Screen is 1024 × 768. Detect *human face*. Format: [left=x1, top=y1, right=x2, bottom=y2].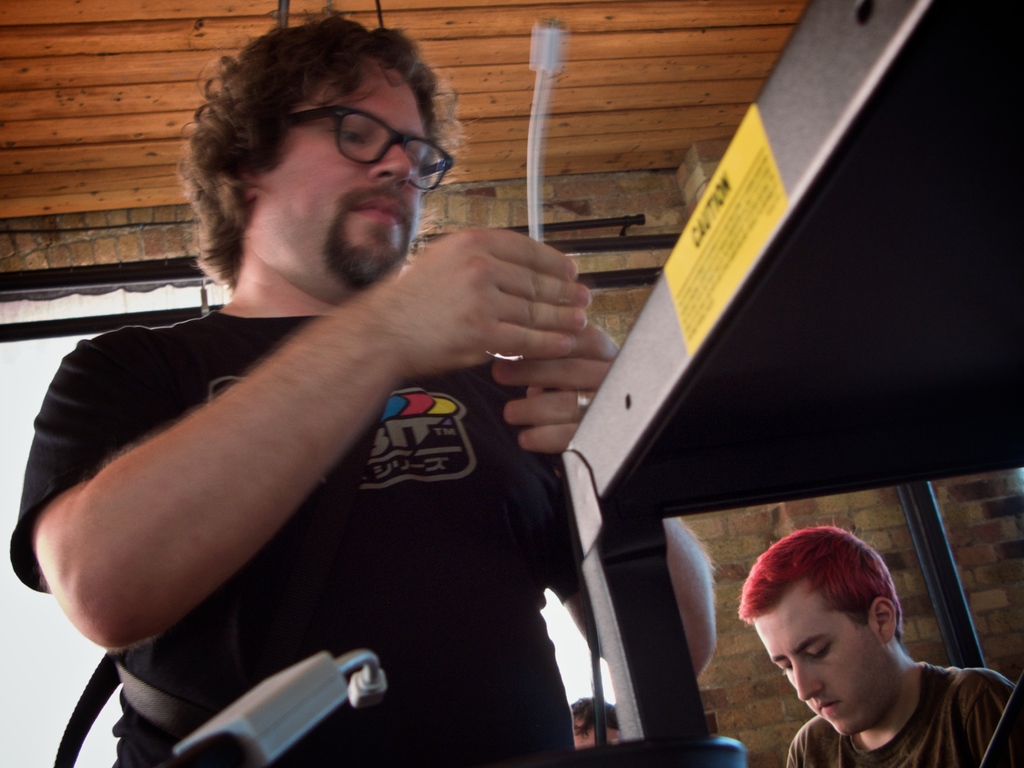
[left=264, top=48, right=428, bottom=281].
